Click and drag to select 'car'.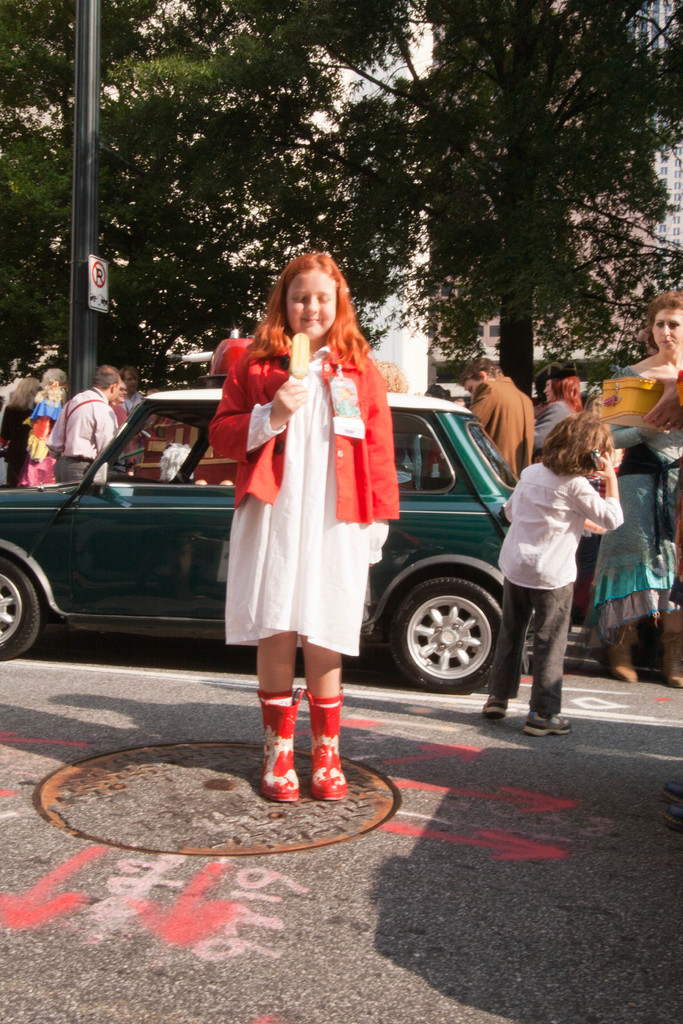
Selection: region(127, 417, 238, 485).
